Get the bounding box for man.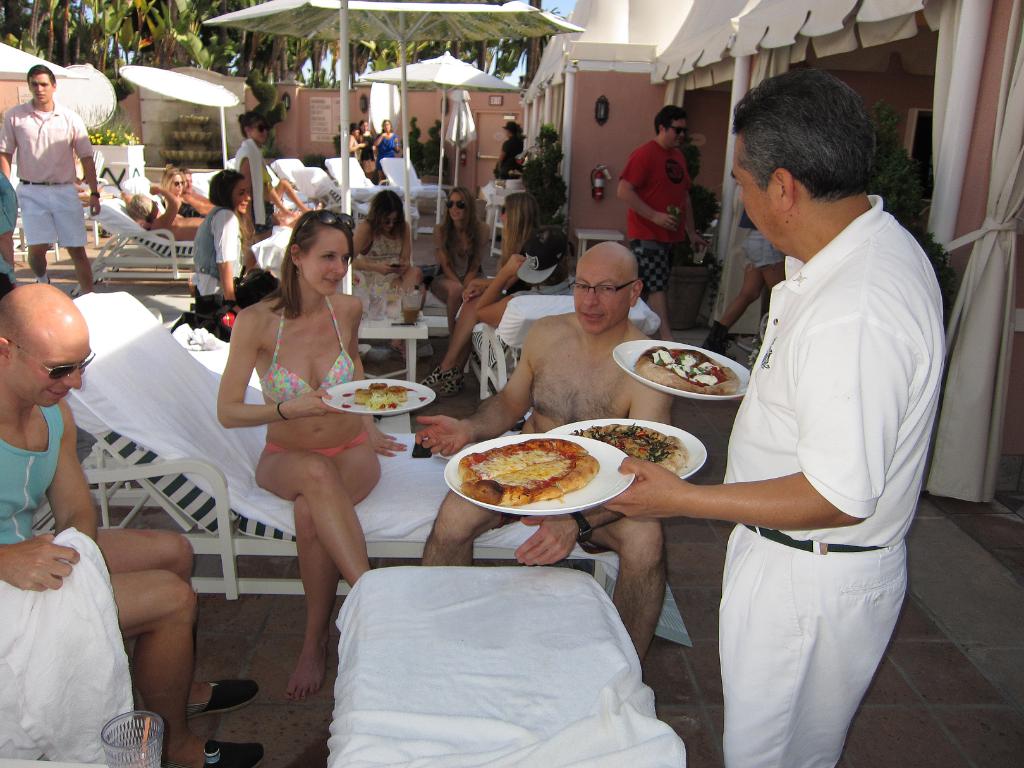
[419, 237, 678, 664].
